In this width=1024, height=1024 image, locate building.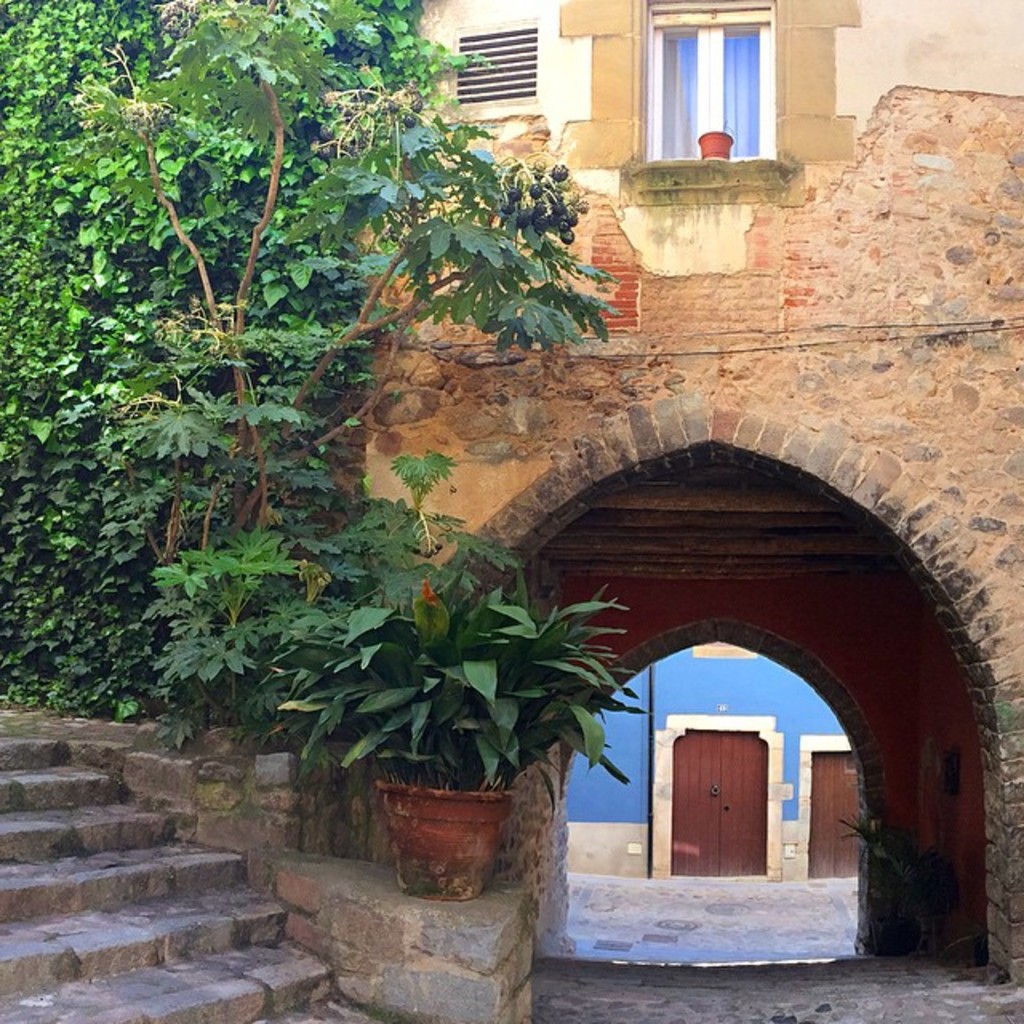
Bounding box: <box>275,0,1022,1022</box>.
